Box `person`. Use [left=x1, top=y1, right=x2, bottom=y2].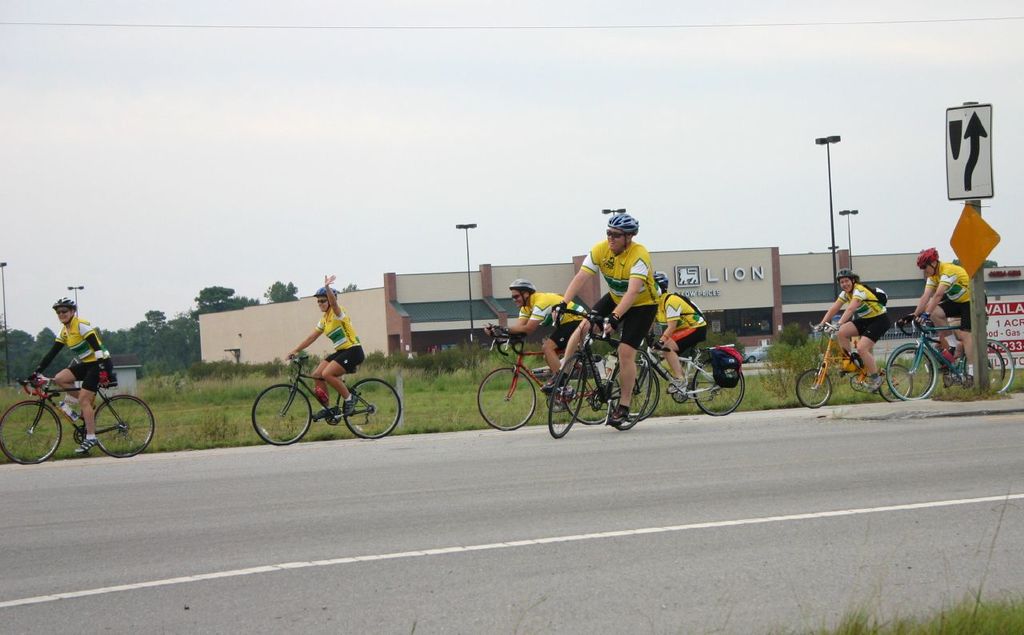
[left=635, top=271, right=710, bottom=398].
